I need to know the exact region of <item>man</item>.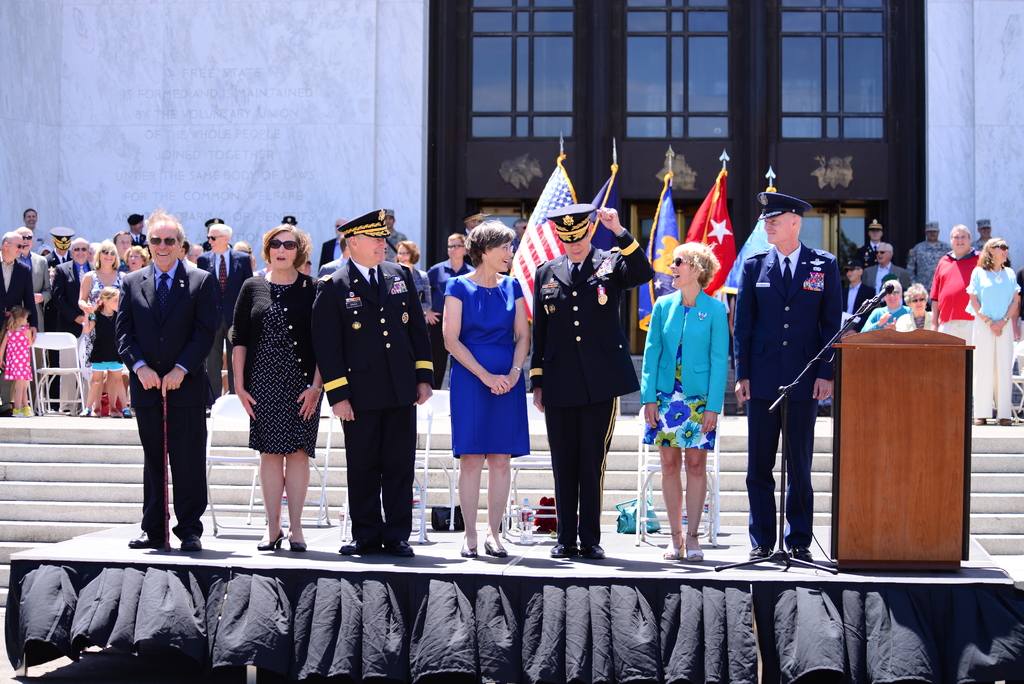
Region: box=[865, 241, 909, 295].
